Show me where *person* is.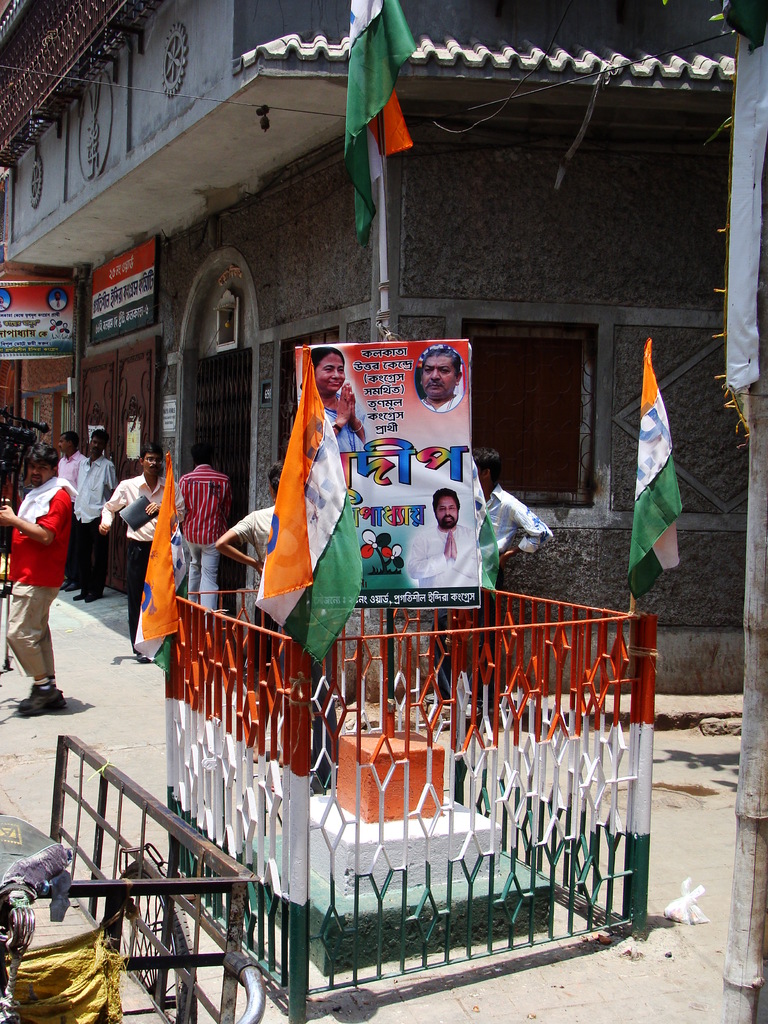
*person* is at Rect(76, 428, 121, 604).
